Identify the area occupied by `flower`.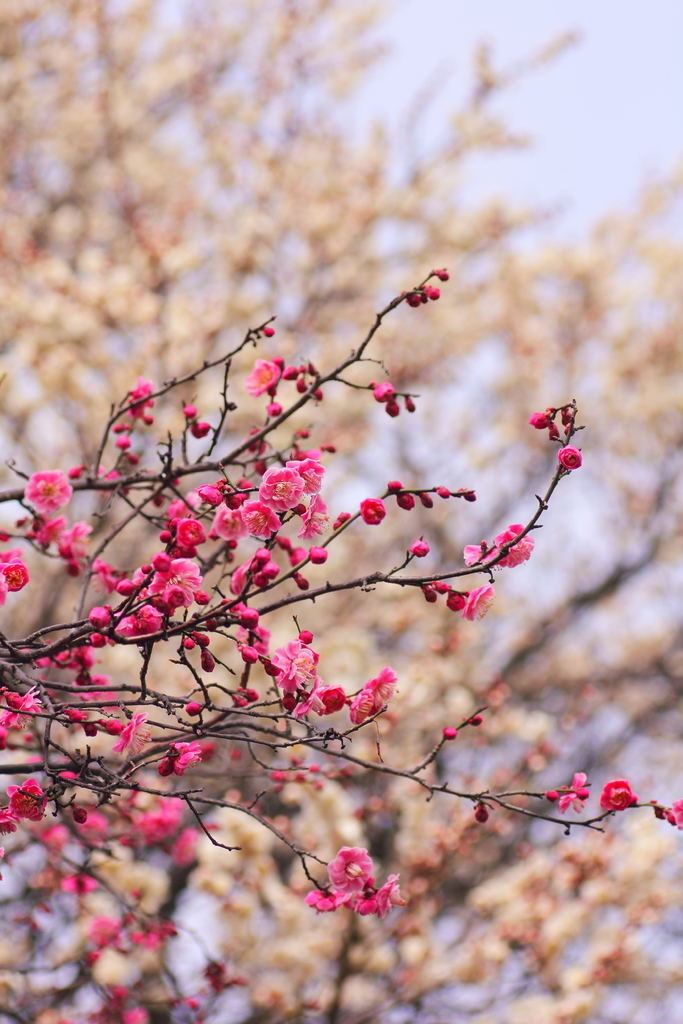
Area: <bbox>244, 355, 281, 397</bbox>.
